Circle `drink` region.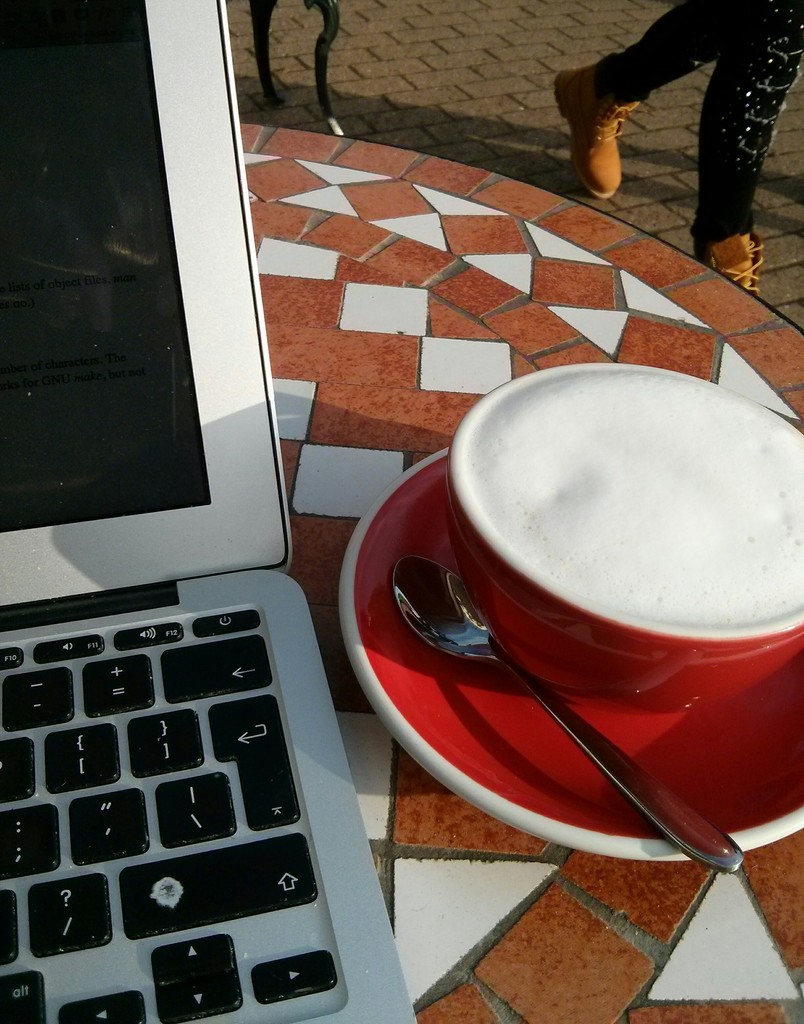
Region: region(458, 356, 803, 624).
